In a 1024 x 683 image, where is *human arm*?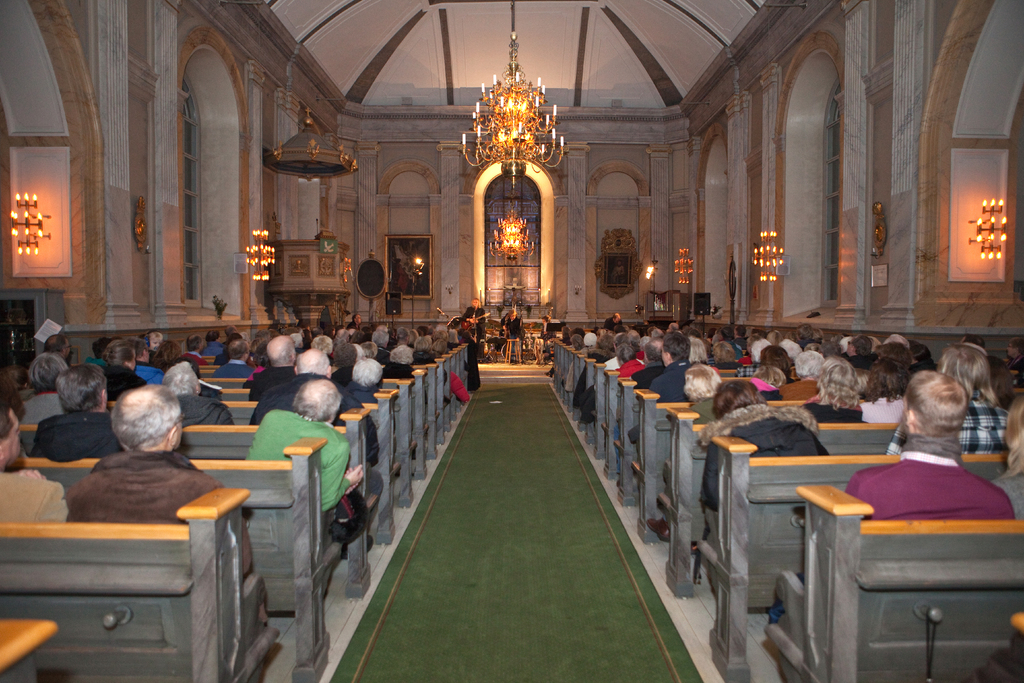
367:413:382:467.
